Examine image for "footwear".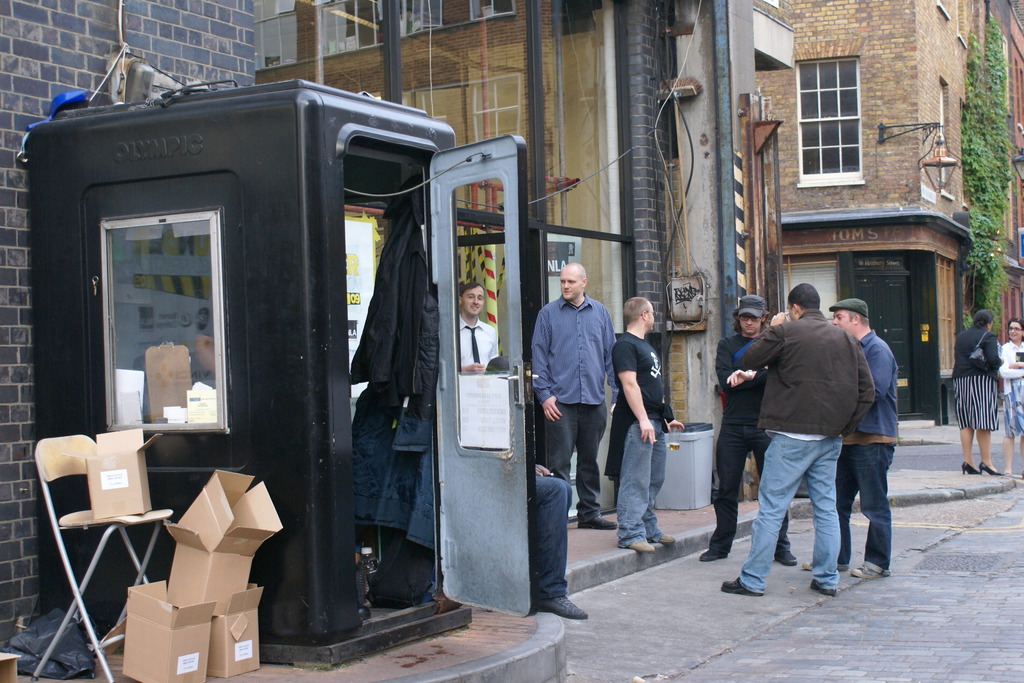
Examination result: bbox(630, 538, 649, 552).
